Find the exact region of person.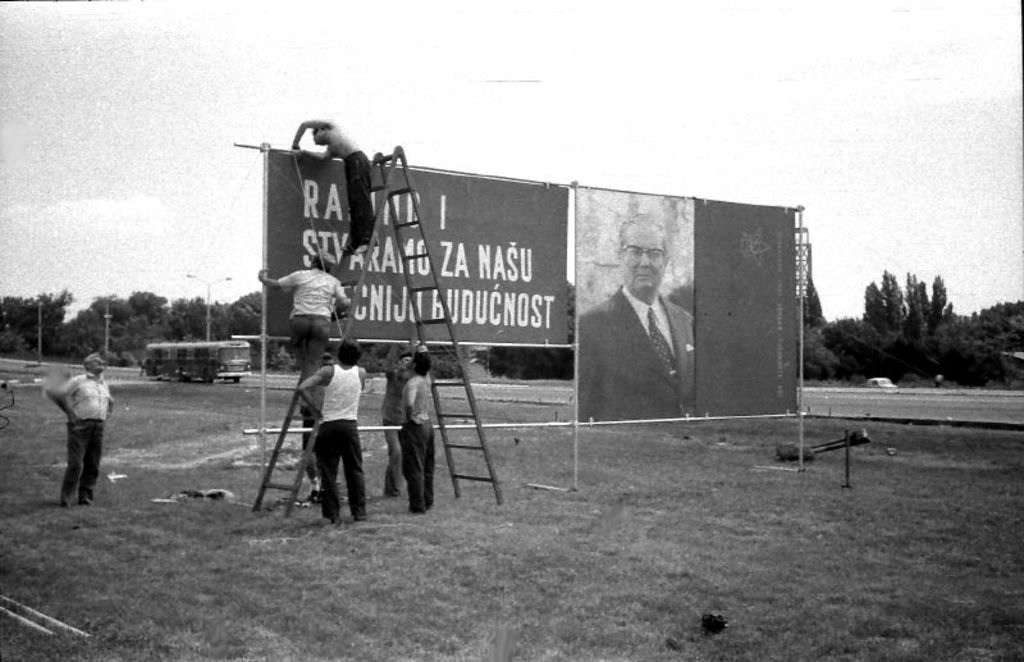
Exact region: 398/348/434/512.
